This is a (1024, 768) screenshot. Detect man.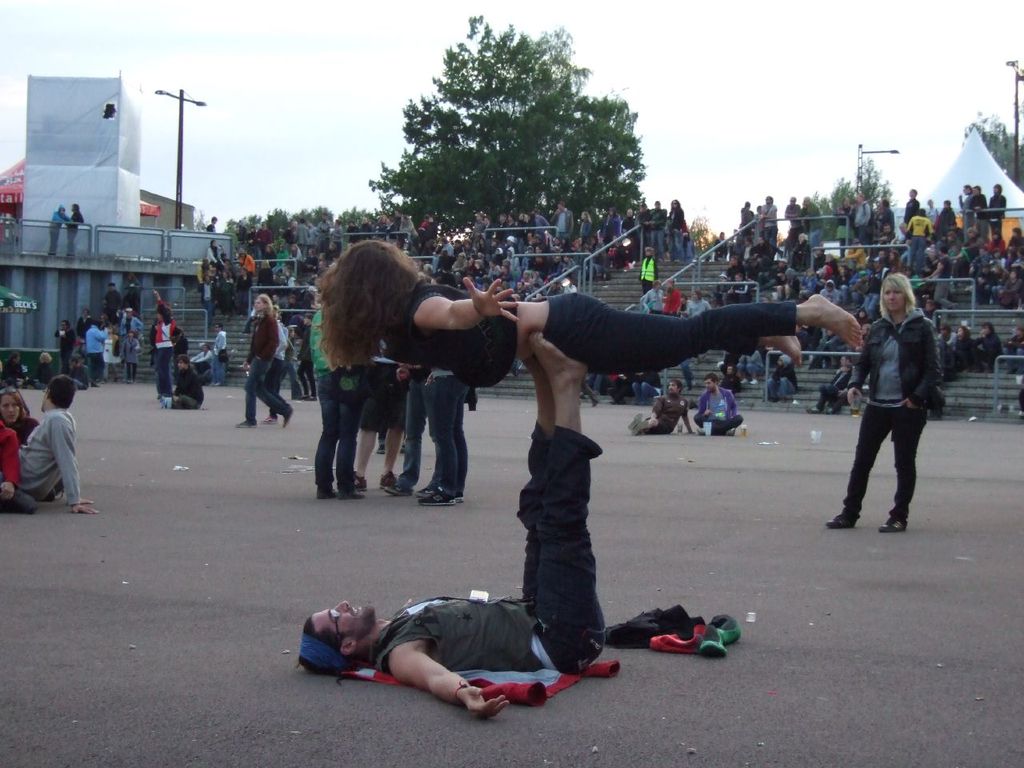
345/218/358/248.
